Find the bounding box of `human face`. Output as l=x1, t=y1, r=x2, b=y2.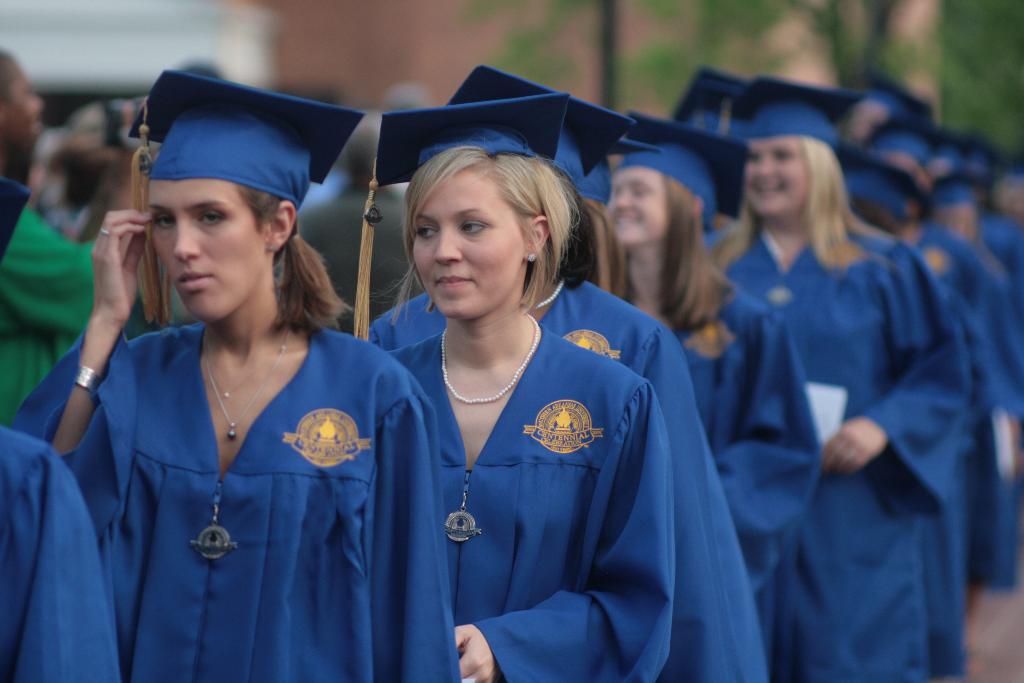
l=745, t=133, r=816, b=228.
